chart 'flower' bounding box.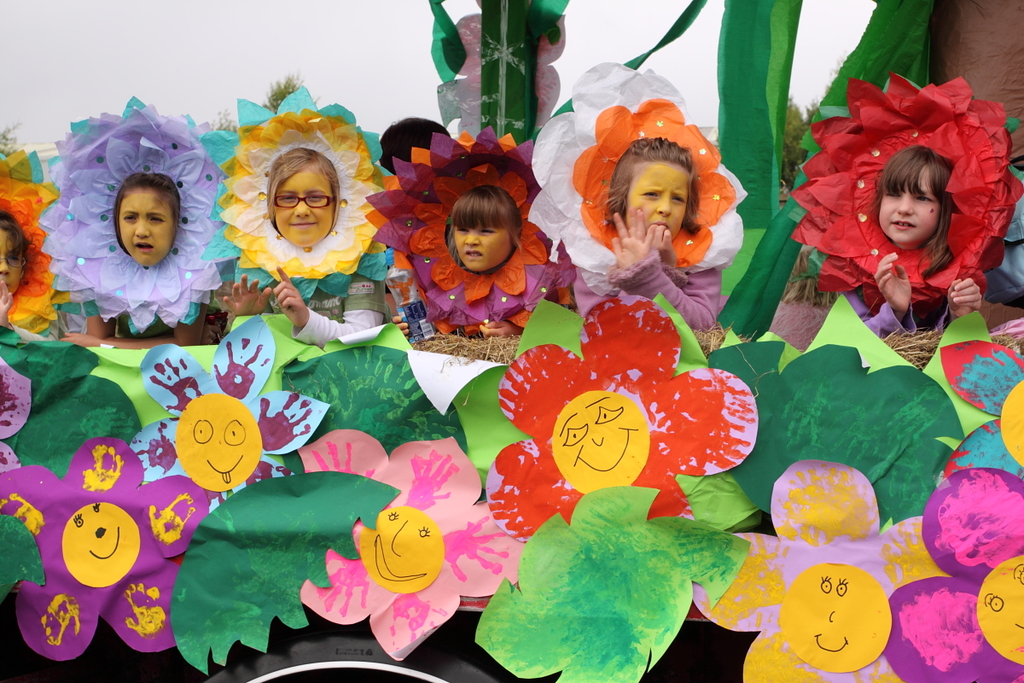
Charted: (left=0, top=147, right=66, bottom=333).
